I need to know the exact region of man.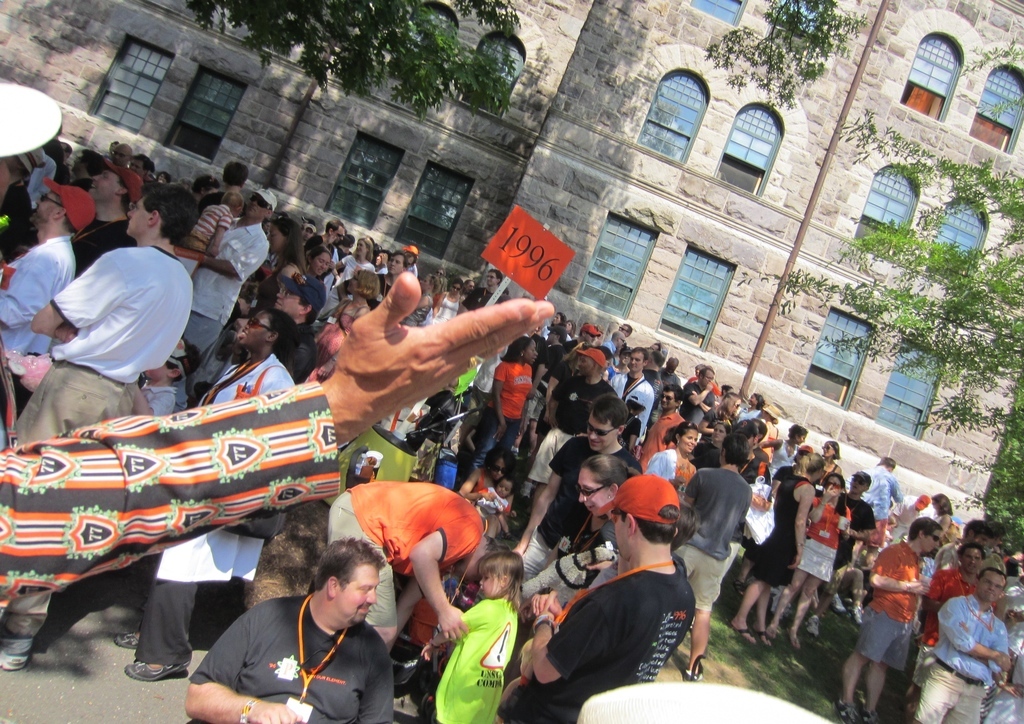
Region: Rect(981, 524, 1003, 569).
